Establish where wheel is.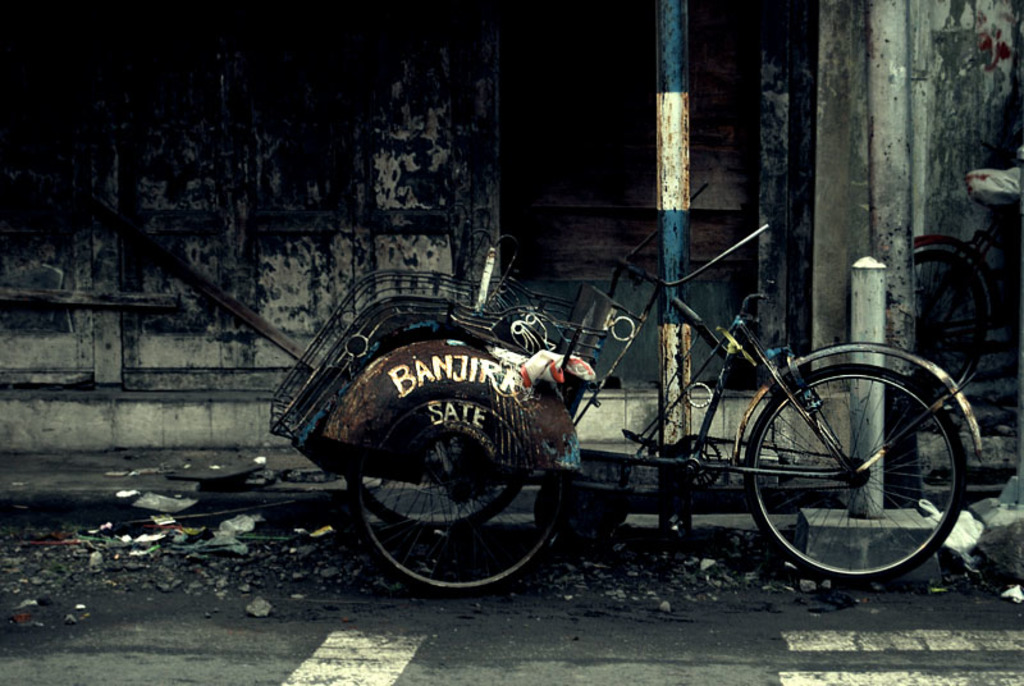
Established at 740:363:968:603.
